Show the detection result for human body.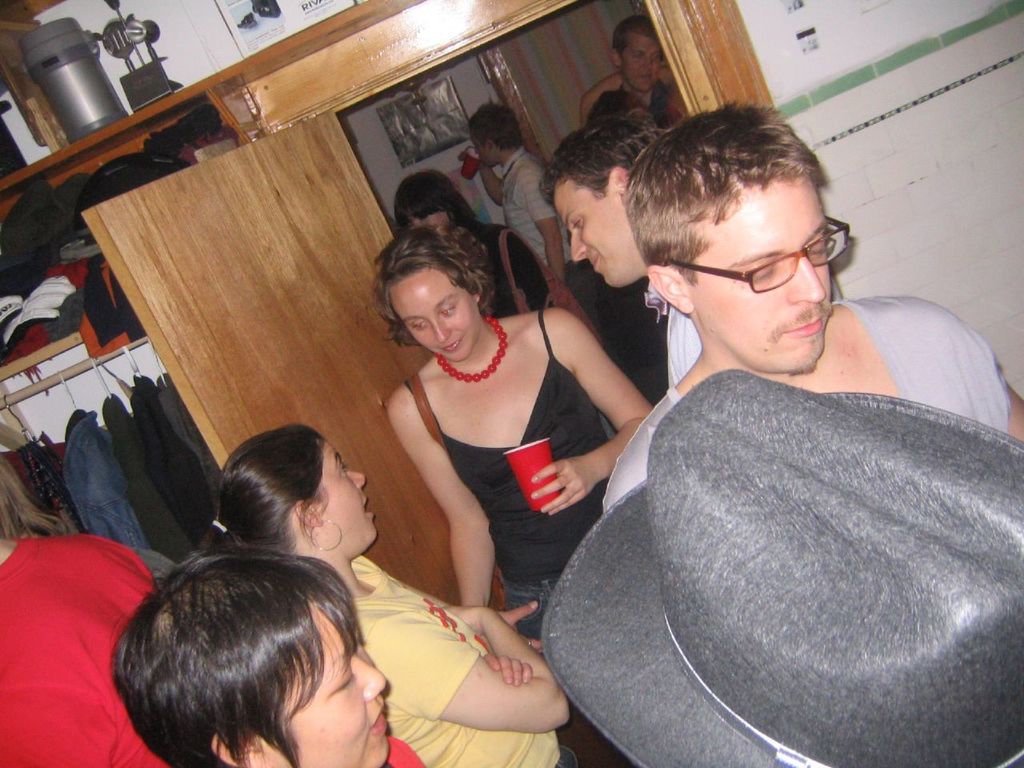
l=462, t=98, r=598, b=342.
